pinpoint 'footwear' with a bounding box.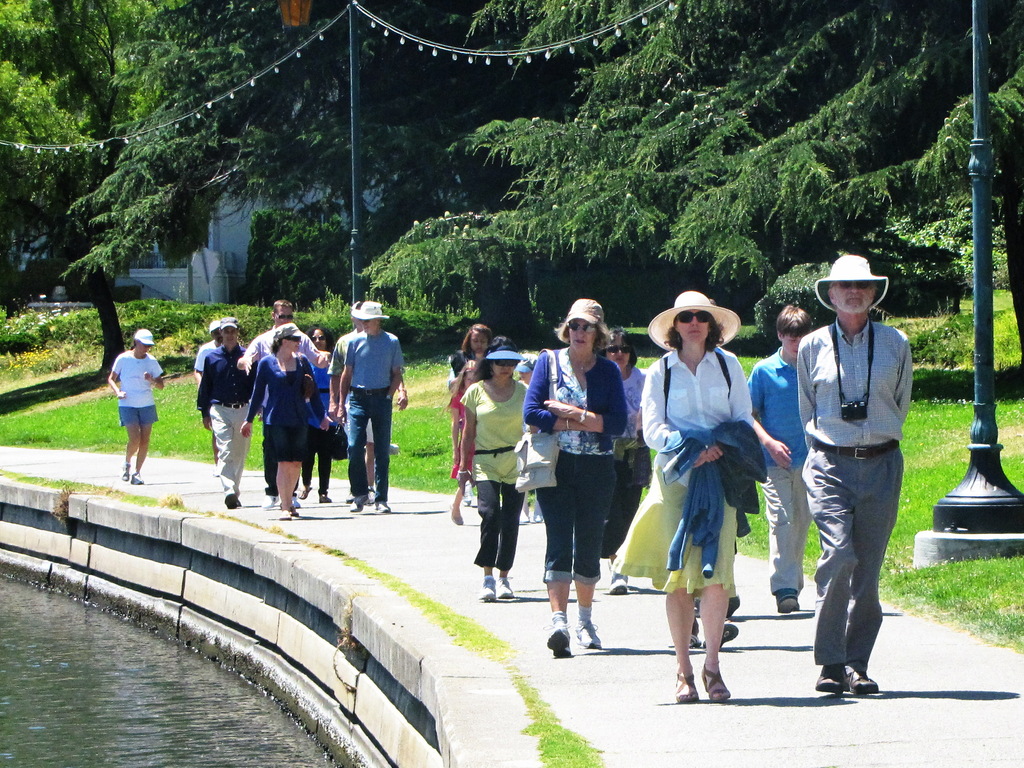
left=260, top=496, right=275, bottom=508.
